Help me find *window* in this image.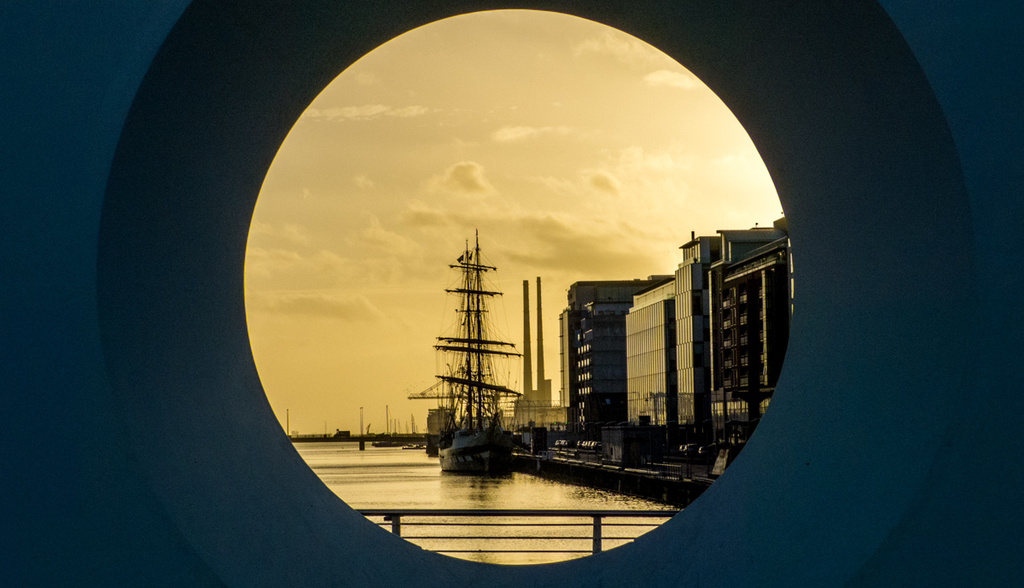
Found it: bbox=[244, 9, 800, 577].
